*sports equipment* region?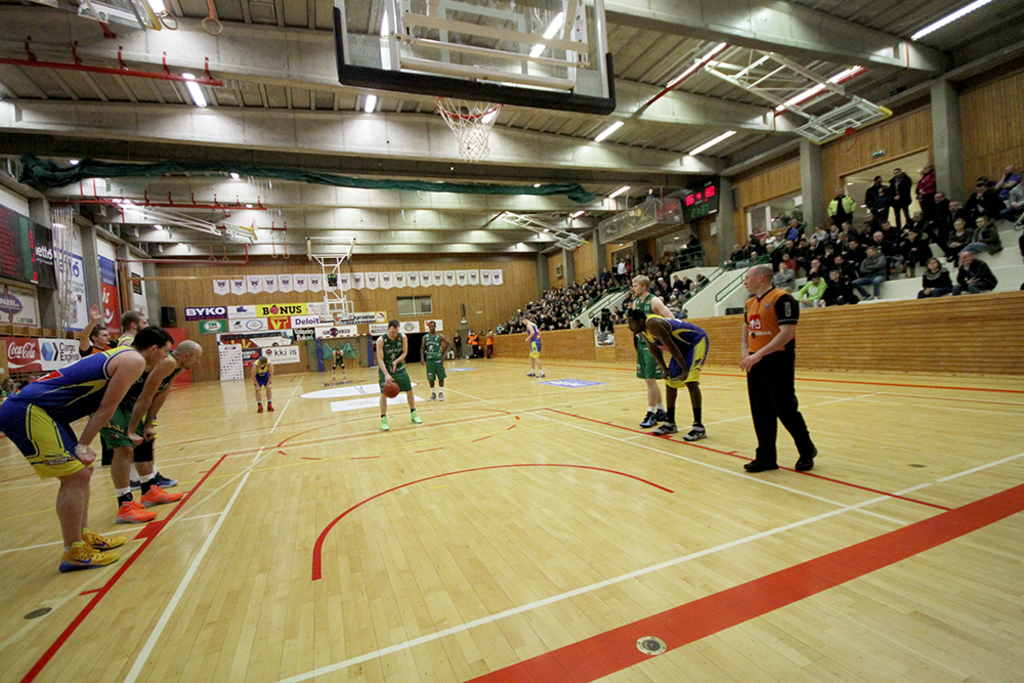
box(382, 379, 399, 396)
